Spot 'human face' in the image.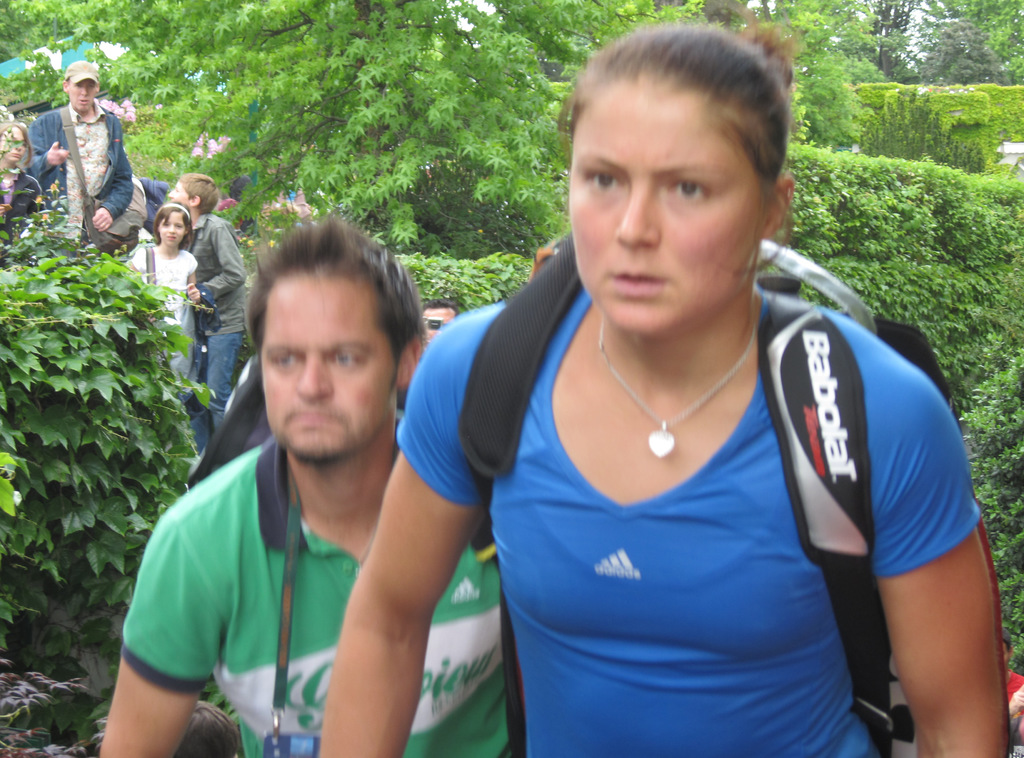
'human face' found at left=156, top=211, right=189, bottom=248.
